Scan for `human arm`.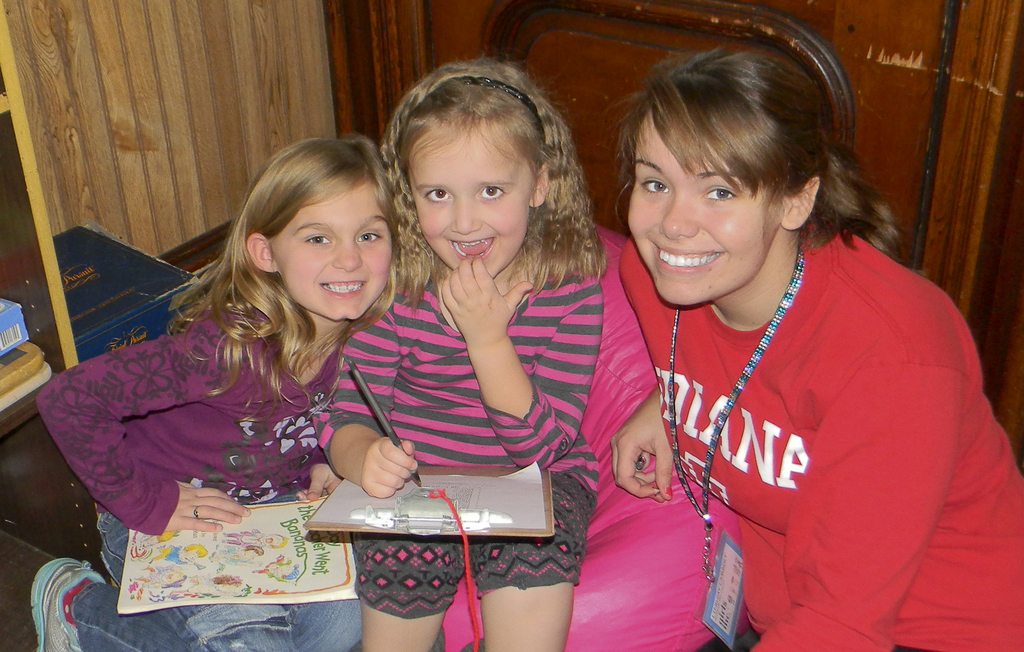
Scan result: l=614, t=381, r=676, b=504.
